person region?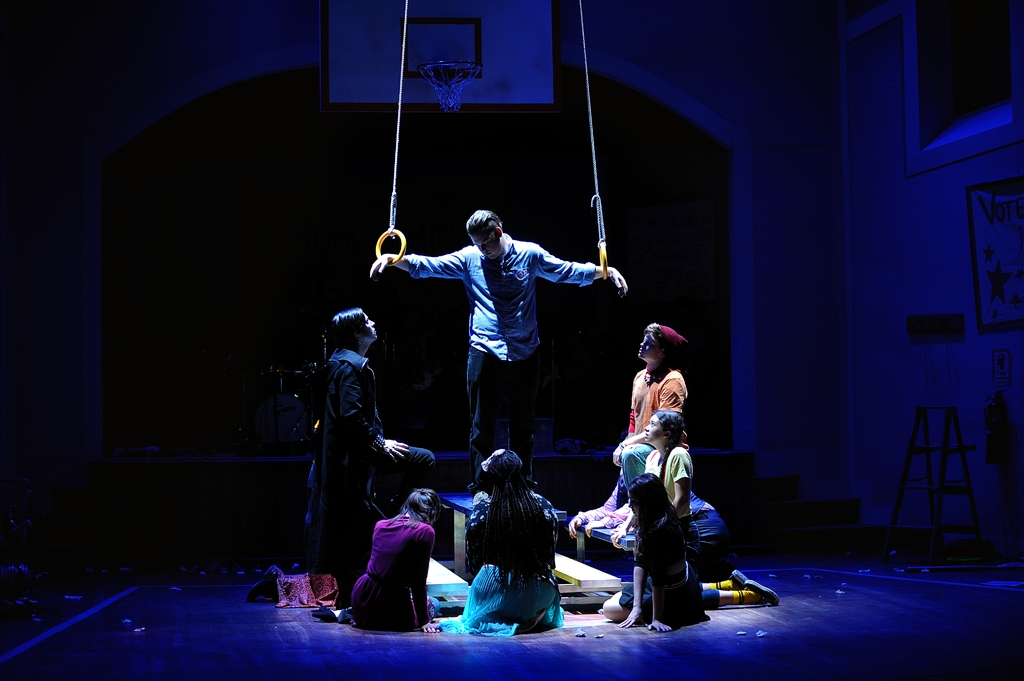
602,475,708,631
